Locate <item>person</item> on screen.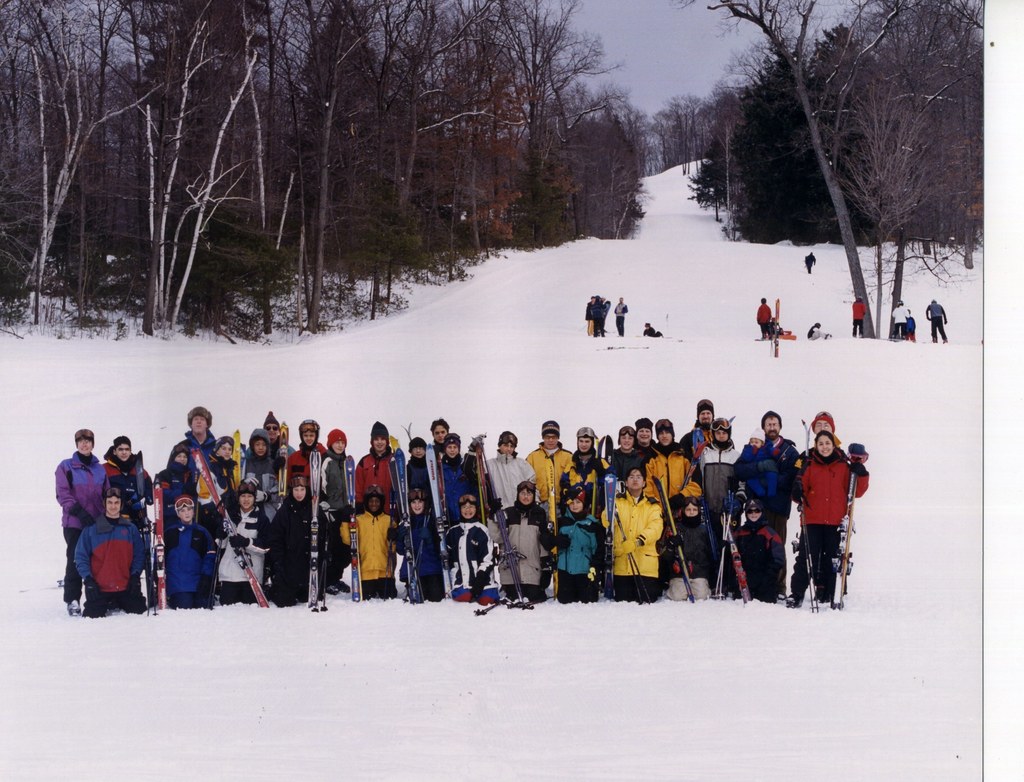
On screen at l=810, t=251, r=816, b=274.
